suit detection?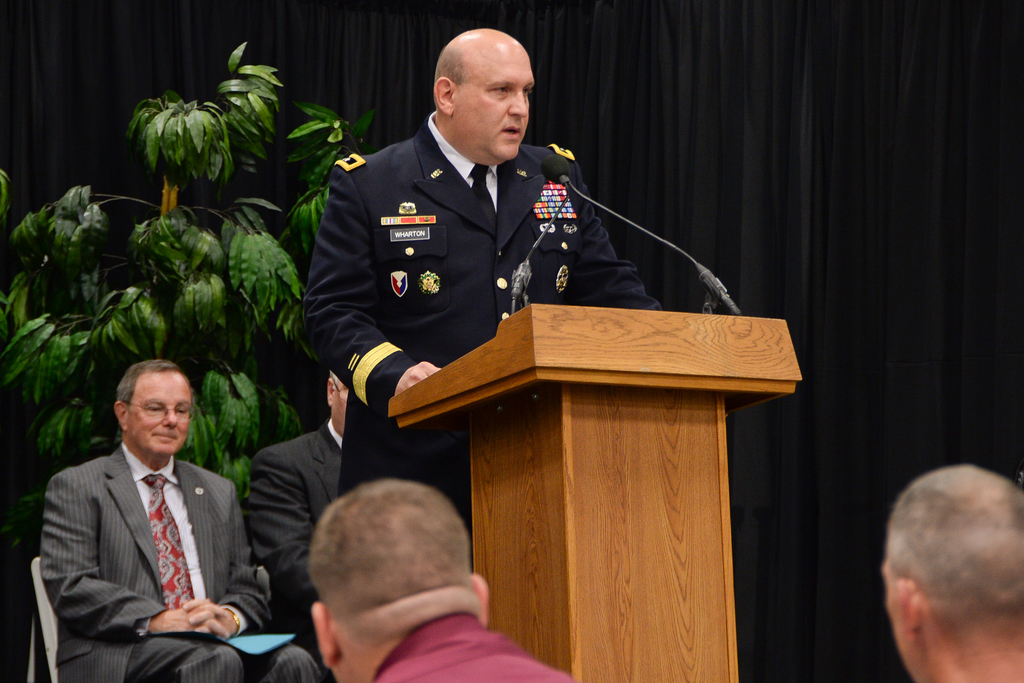
36/424/273/662
